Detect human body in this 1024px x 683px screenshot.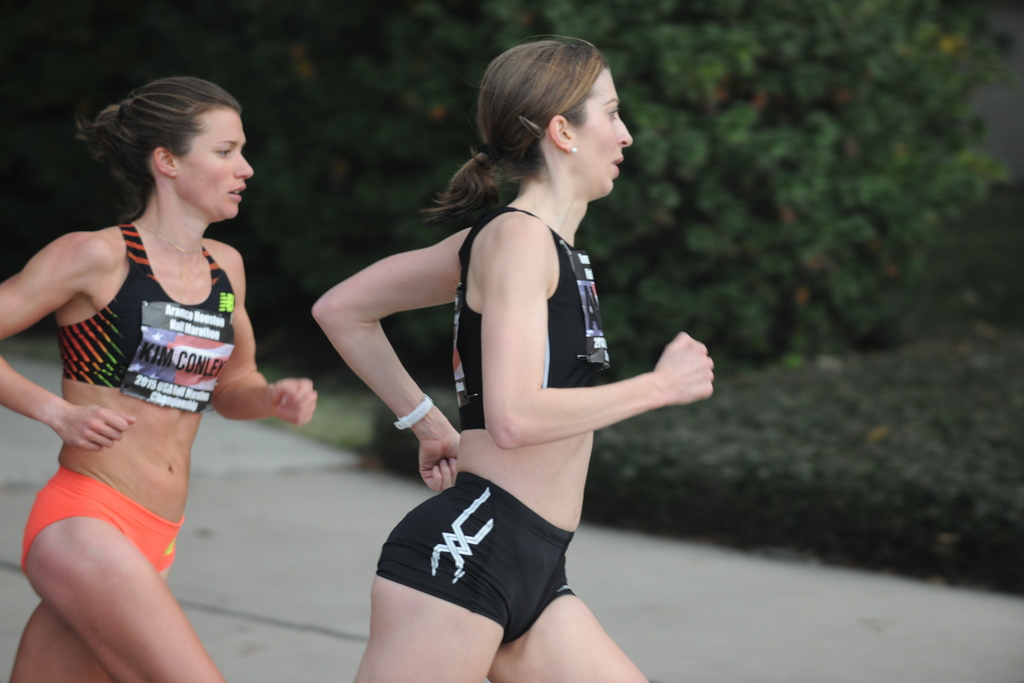
Detection: l=310, t=29, r=717, b=682.
